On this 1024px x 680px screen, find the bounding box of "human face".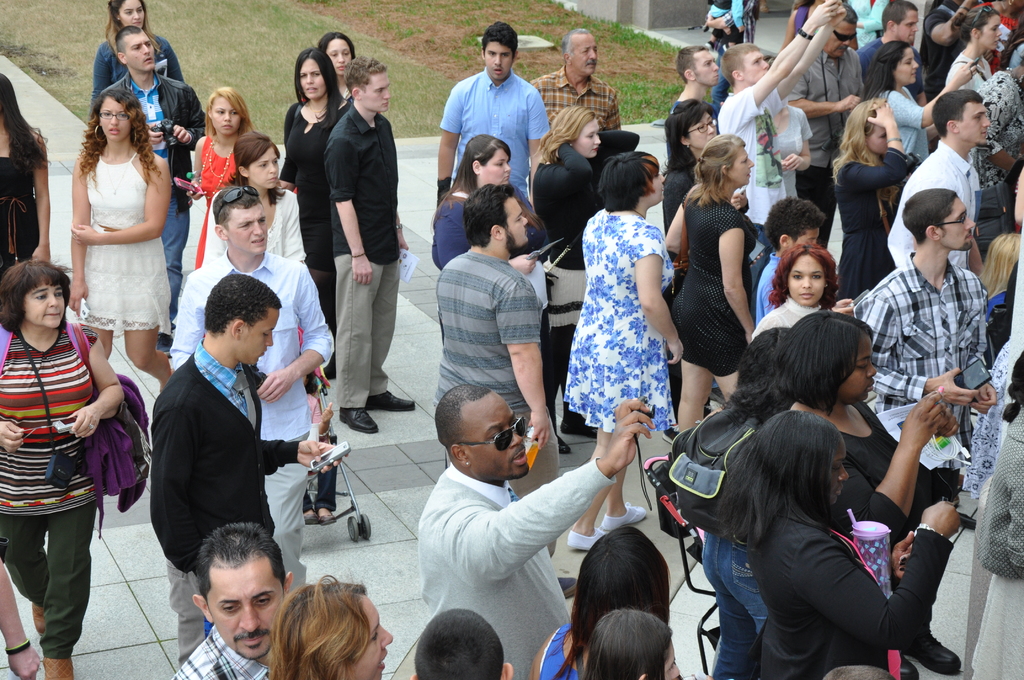
Bounding box: 94 90 125 145.
